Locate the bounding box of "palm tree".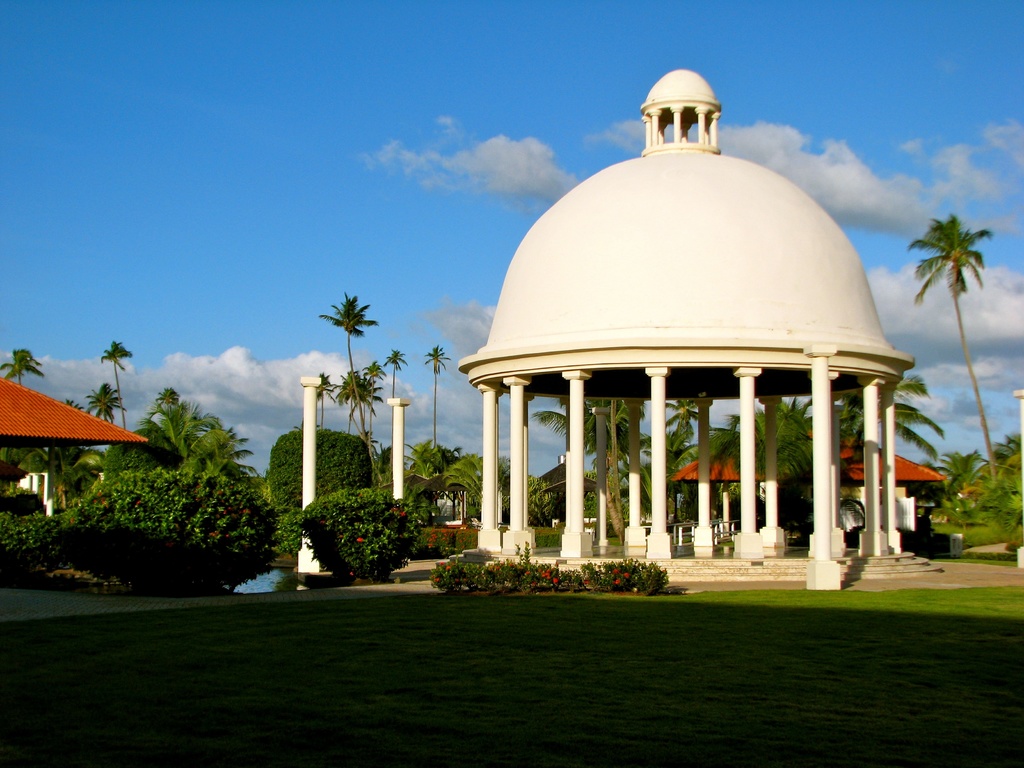
Bounding box: region(924, 446, 984, 557).
